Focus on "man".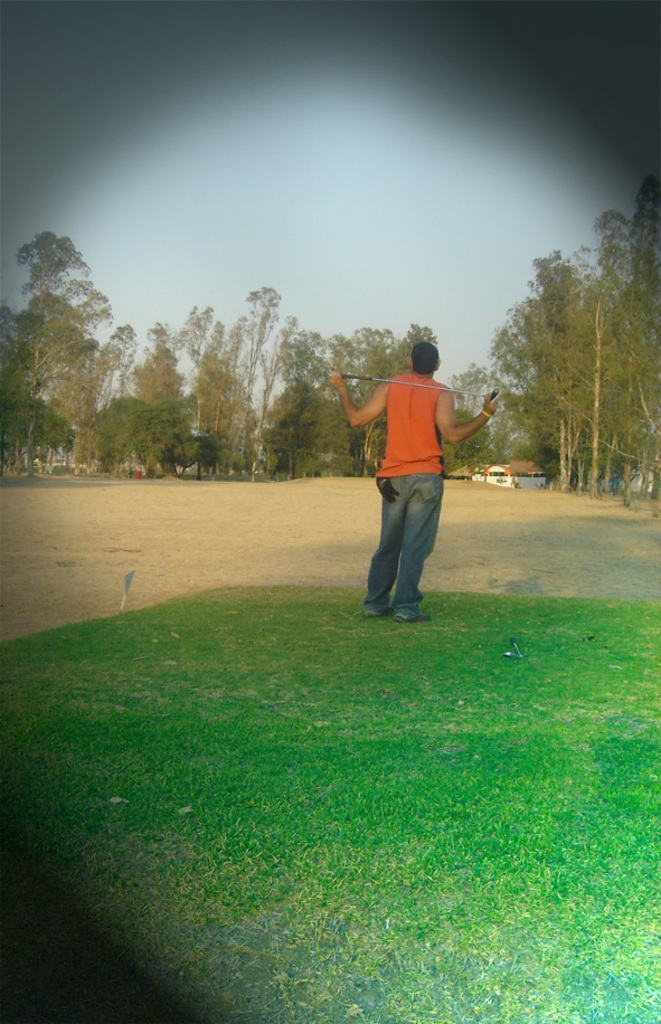
Focused at l=333, t=329, r=492, b=626.
